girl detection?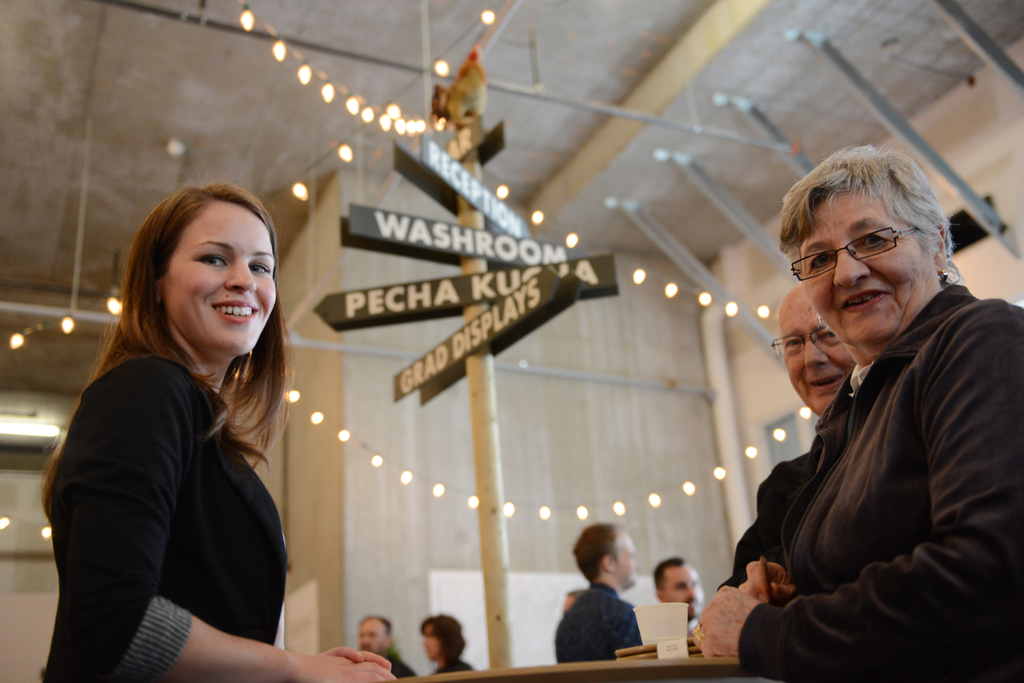
bbox=(420, 615, 476, 675)
